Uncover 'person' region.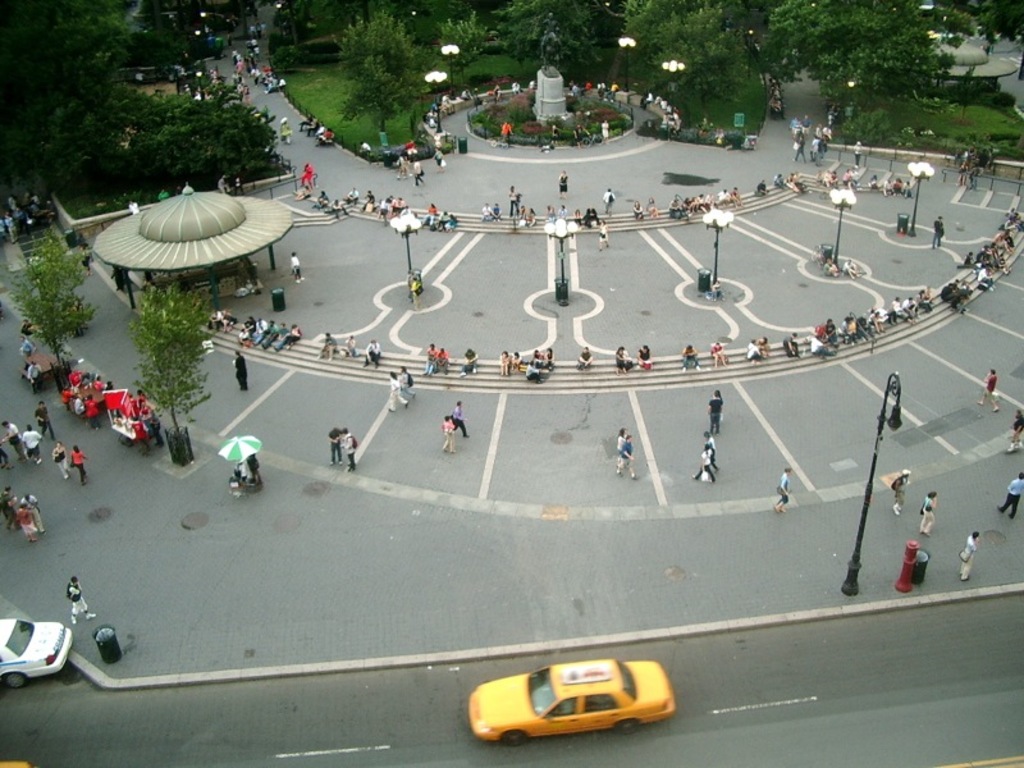
Uncovered: <box>337,425,360,475</box>.
